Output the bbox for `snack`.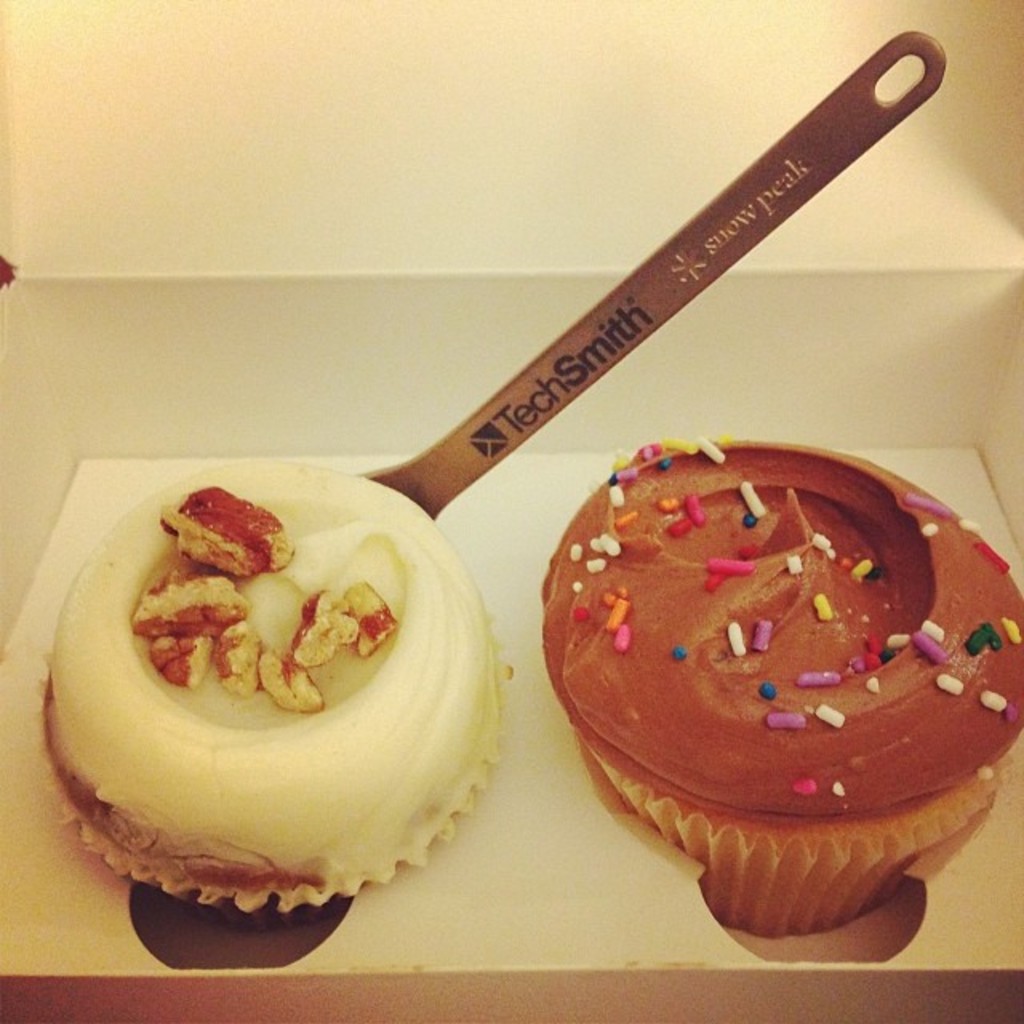
Rect(544, 438, 1022, 934).
